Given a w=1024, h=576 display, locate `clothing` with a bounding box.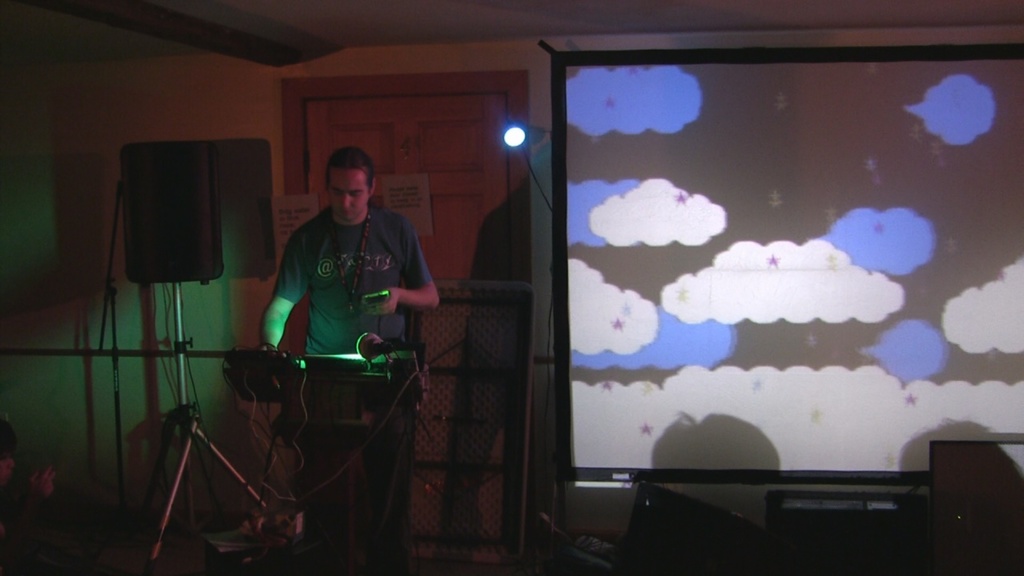
Located: [273, 205, 435, 575].
